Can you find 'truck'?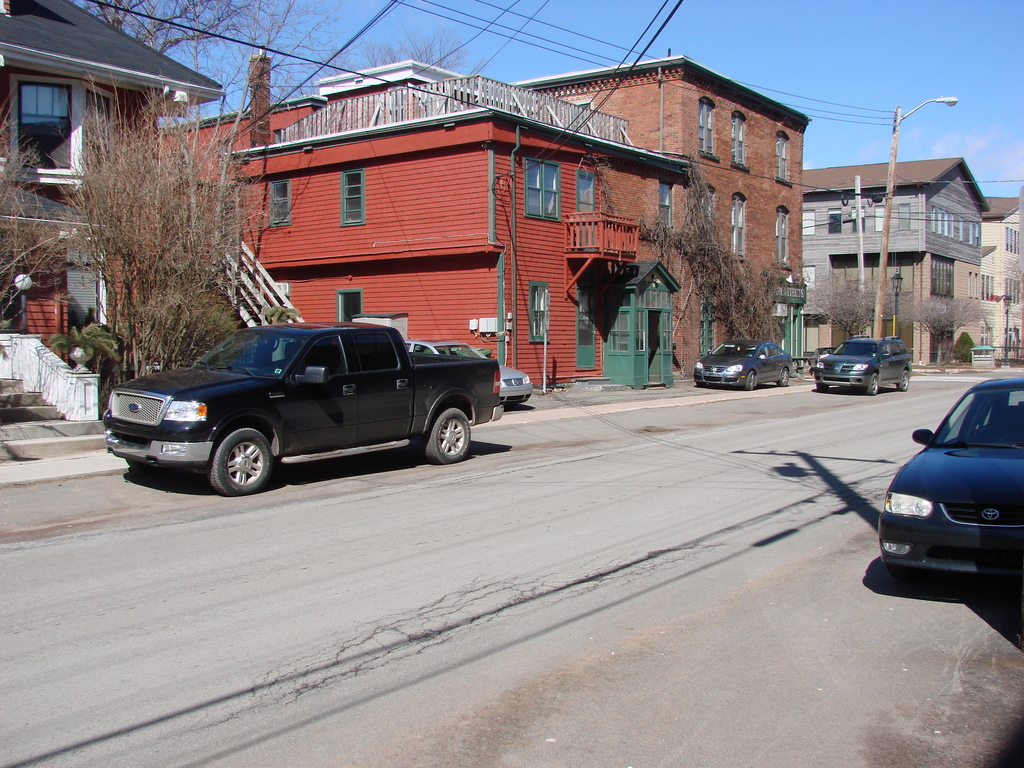
Yes, bounding box: 121 314 504 497.
